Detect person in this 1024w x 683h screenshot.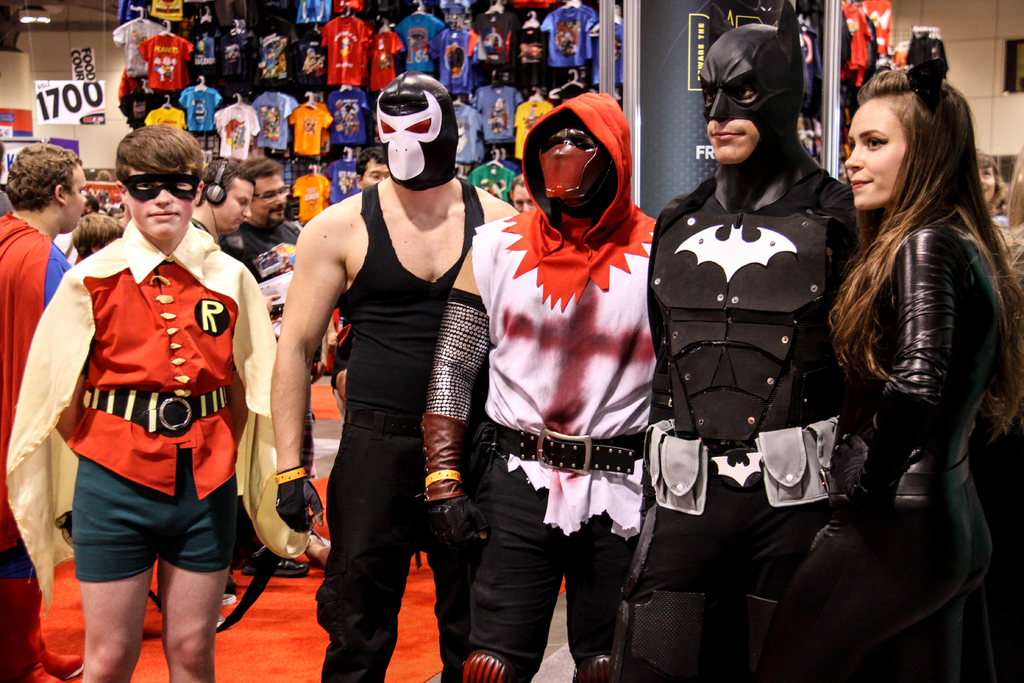
Detection: [x1=761, y1=63, x2=1023, y2=682].
